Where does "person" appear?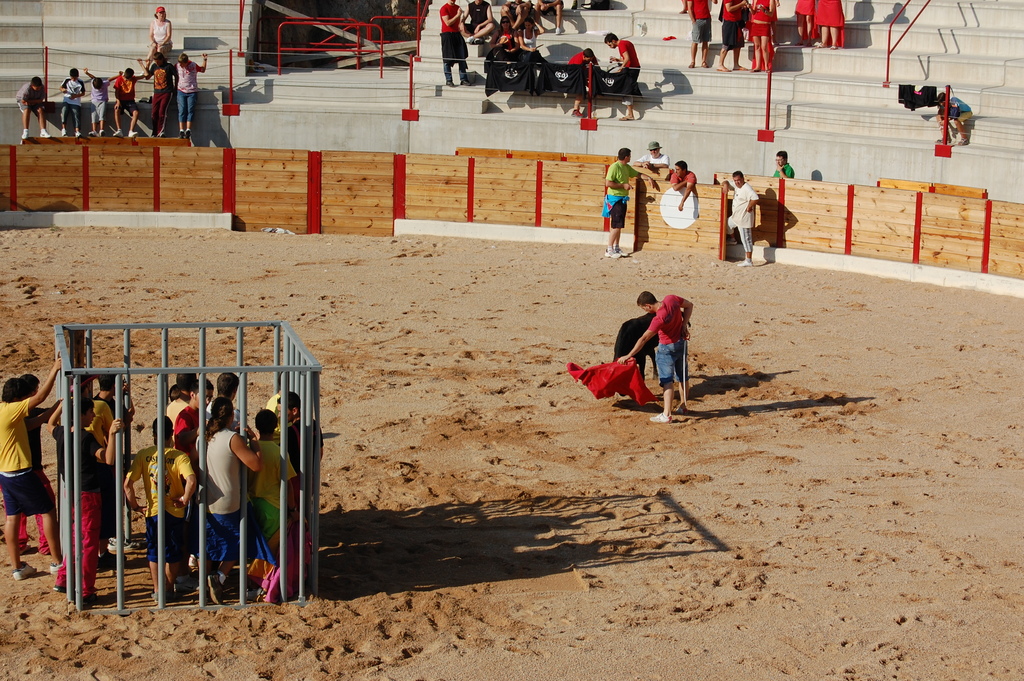
Appears at Rect(138, 4, 172, 79).
